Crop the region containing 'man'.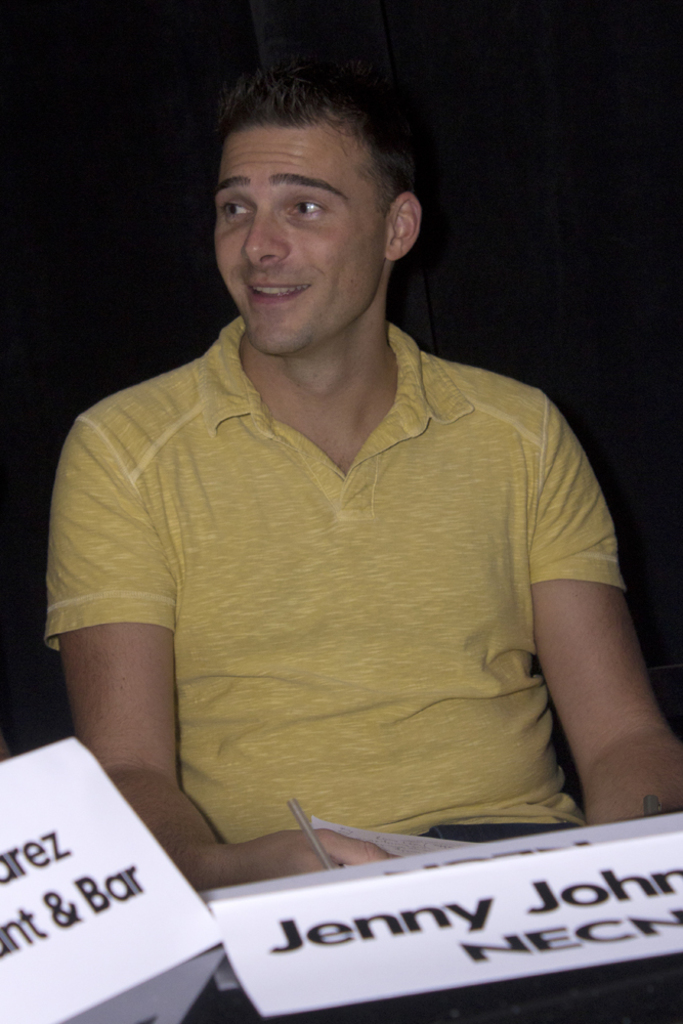
Crop region: region(44, 41, 632, 935).
